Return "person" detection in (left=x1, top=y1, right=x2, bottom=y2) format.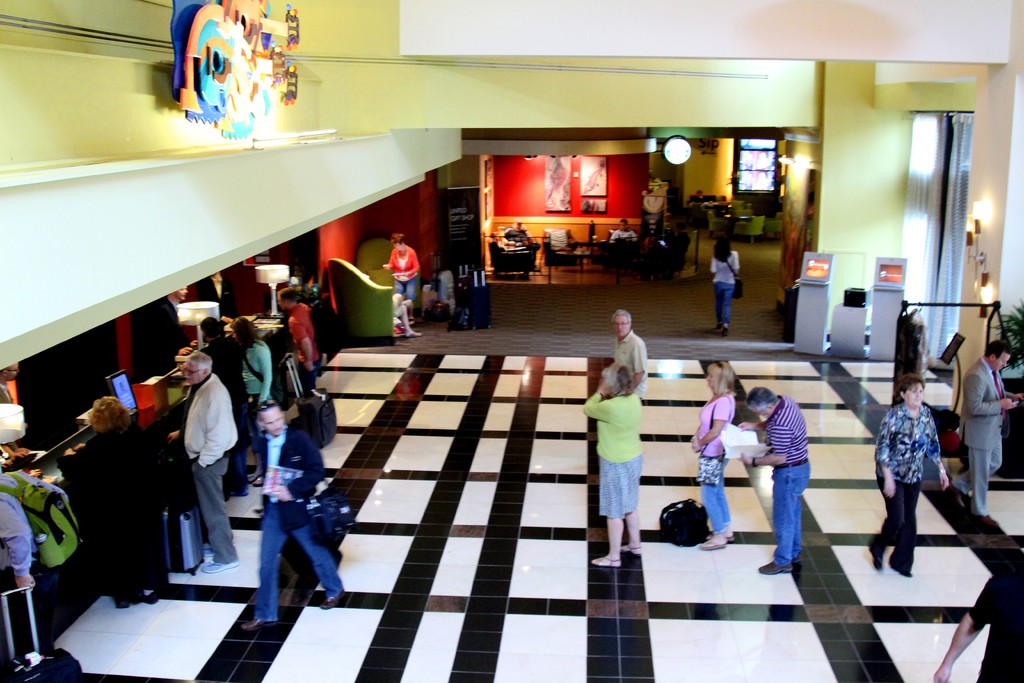
(left=236, top=399, right=346, bottom=629).
